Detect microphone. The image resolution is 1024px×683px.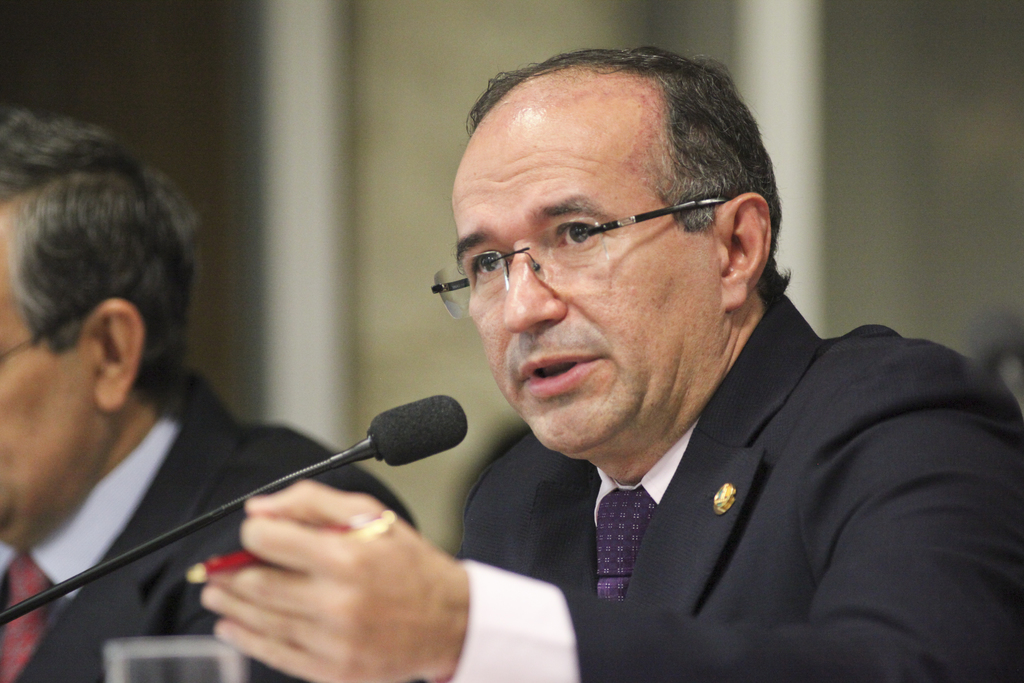
pyautogui.locateOnScreen(359, 390, 467, 468).
